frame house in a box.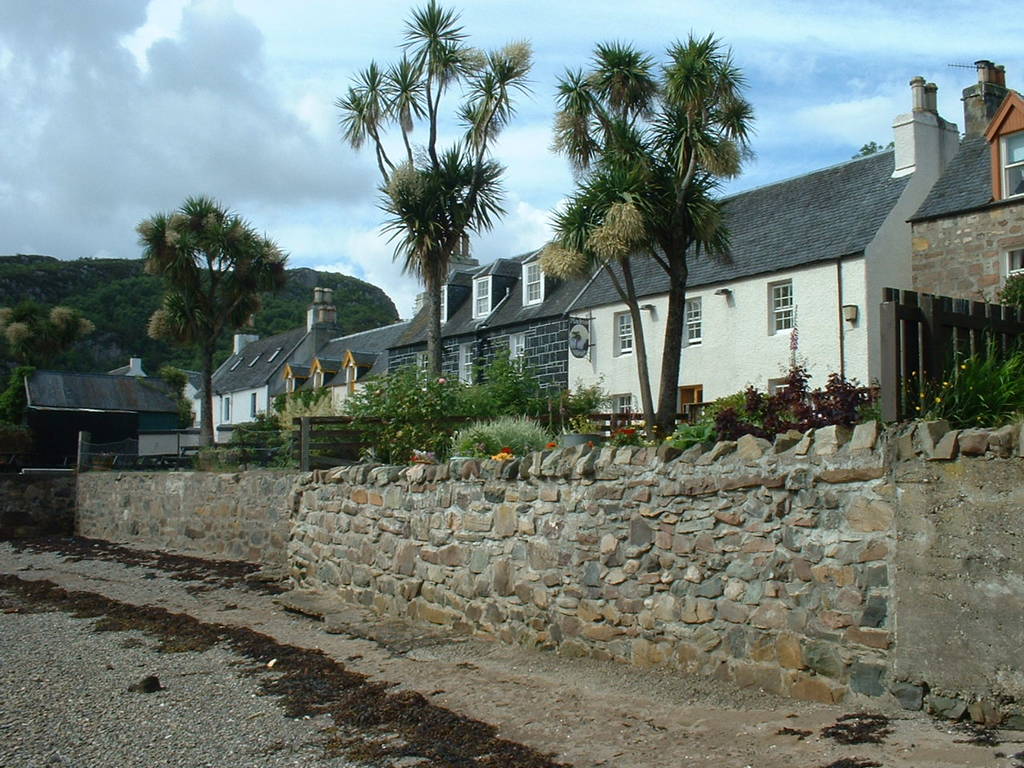
BBox(563, 64, 950, 442).
